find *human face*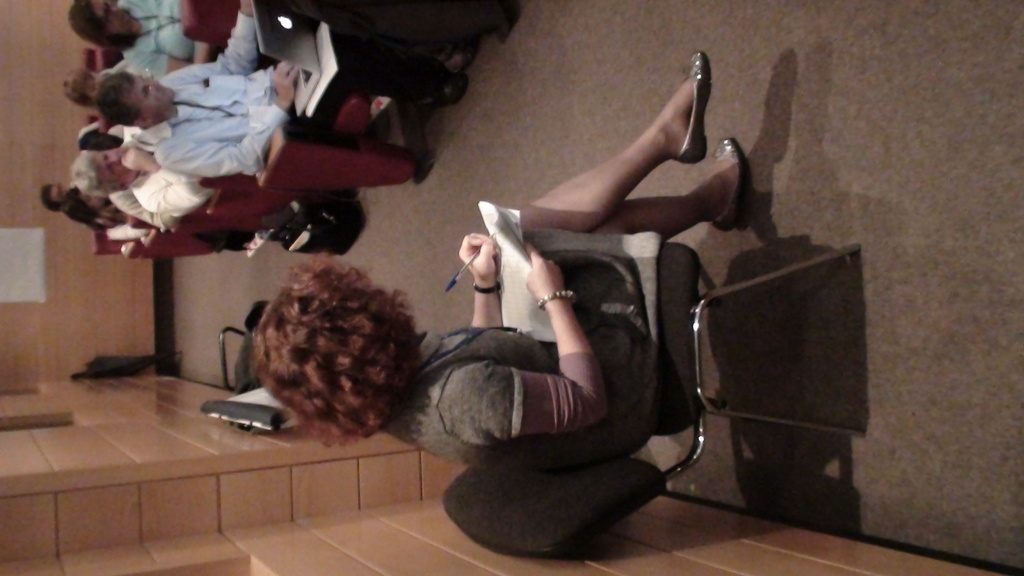
pyautogui.locateOnScreen(127, 76, 177, 118)
